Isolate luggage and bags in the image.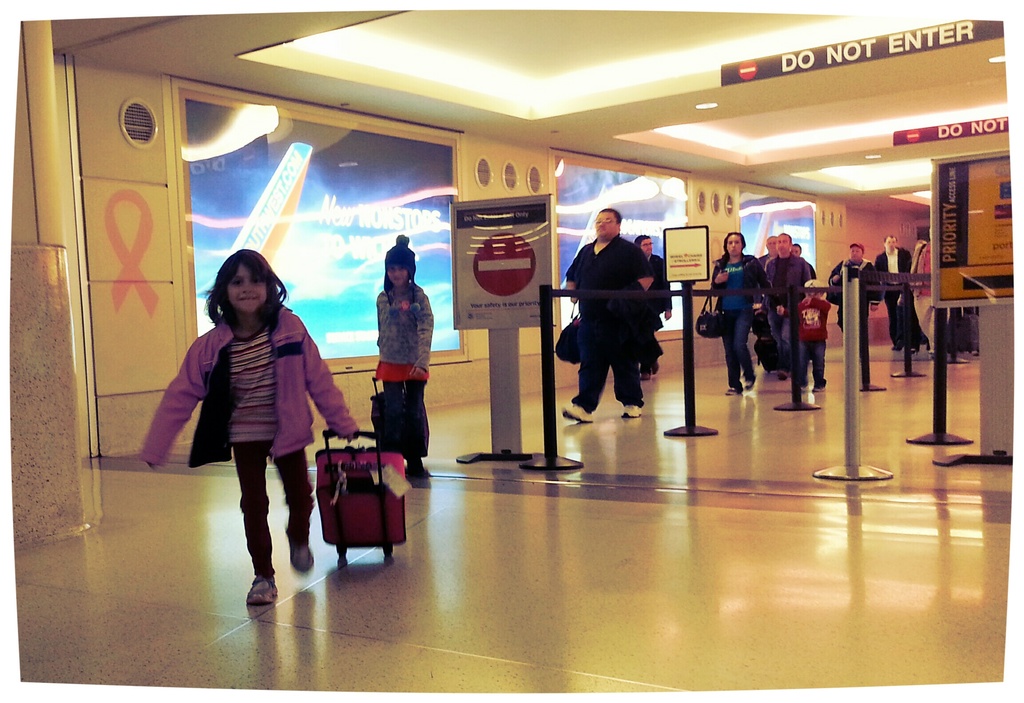
Isolated region: region(370, 377, 408, 451).
